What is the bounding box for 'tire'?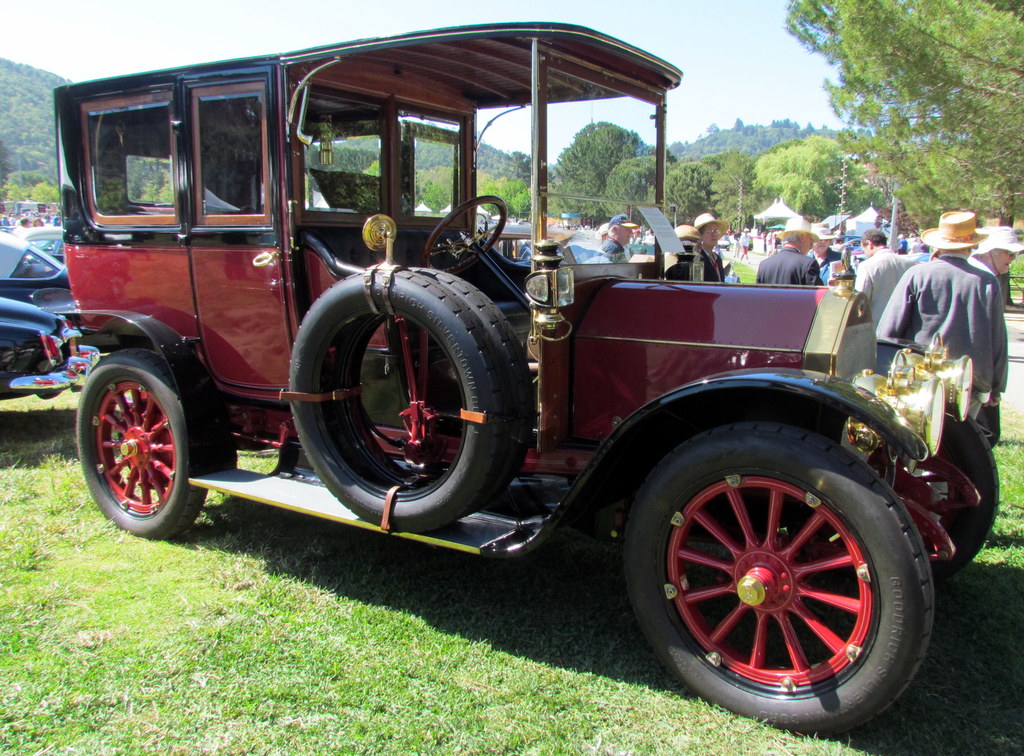
[left=285, top=253, right=541, bottom=536].
